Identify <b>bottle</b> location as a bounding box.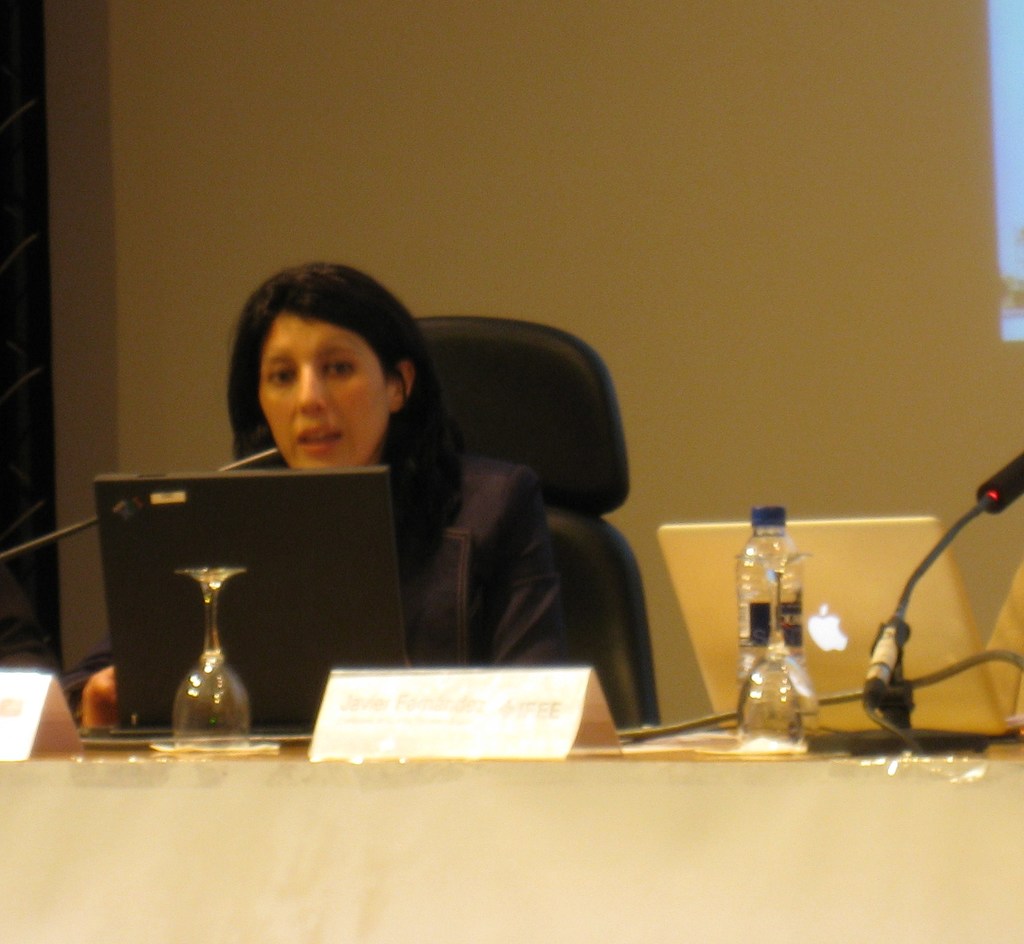
detection(741, 508, 810, 676).
